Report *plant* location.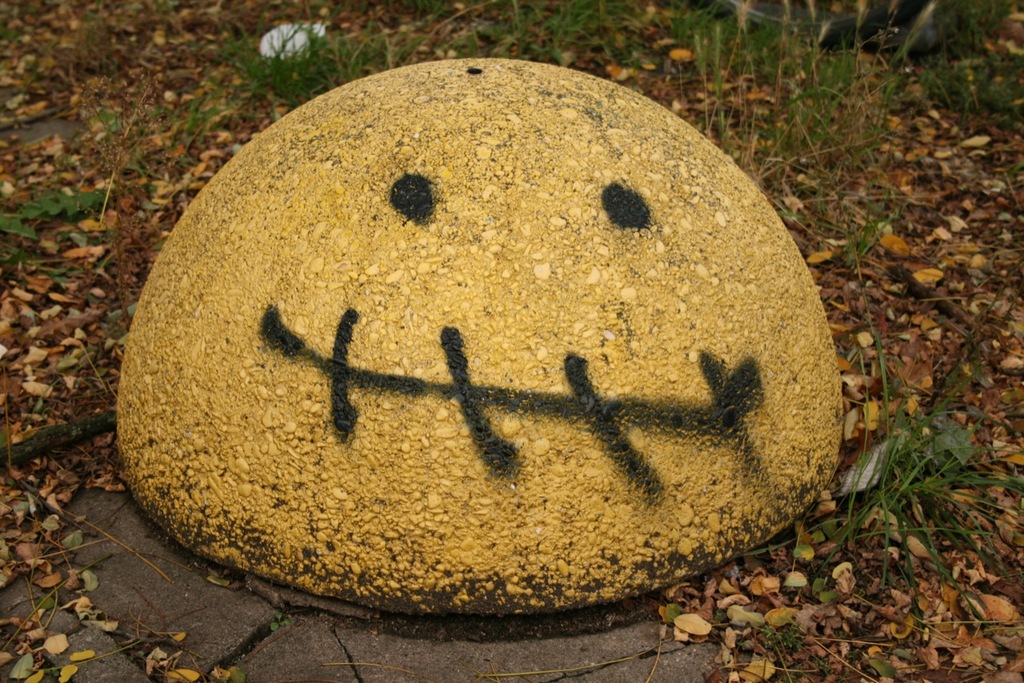
Report: (0, 184, 123, 261).
